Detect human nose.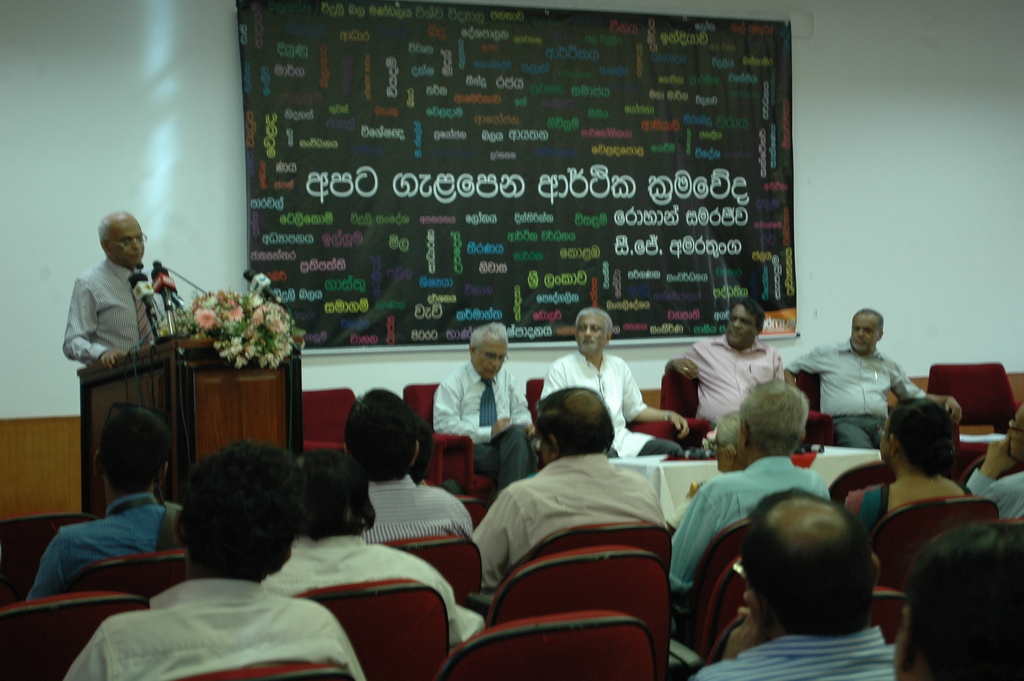
Detected at bbox(733, 318, 742, 327).
